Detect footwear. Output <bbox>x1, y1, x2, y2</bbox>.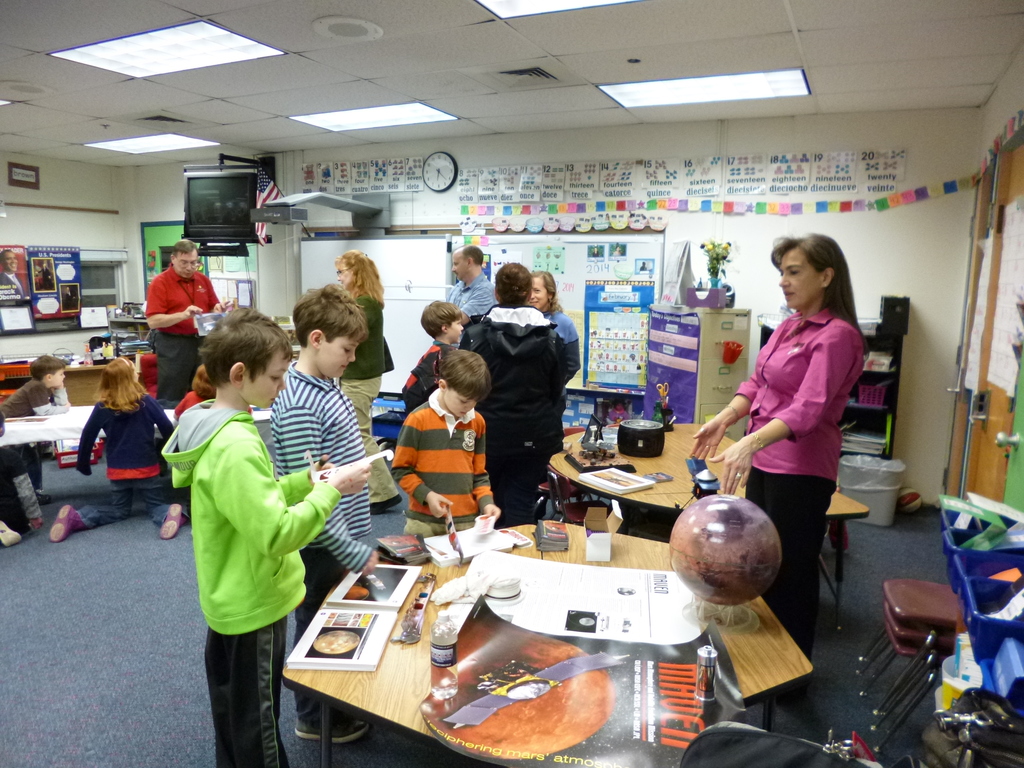
<bbox>159, 502, 182, 543</bbox>.
